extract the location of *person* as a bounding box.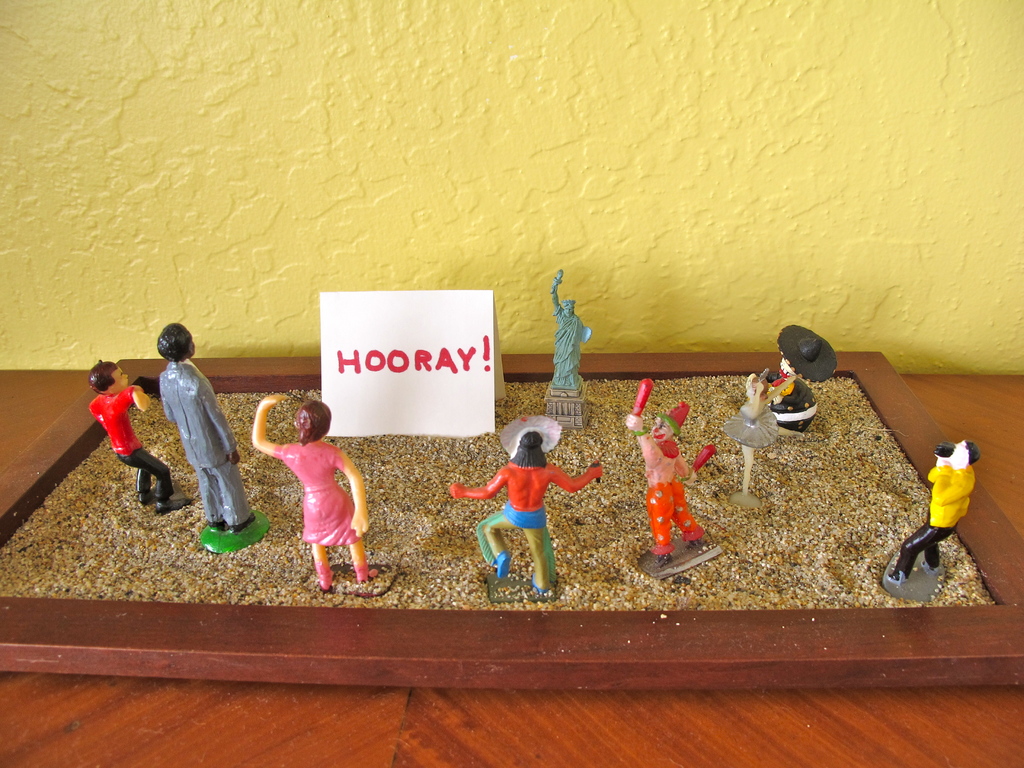
bbox=(620, 376, 716, 566).
